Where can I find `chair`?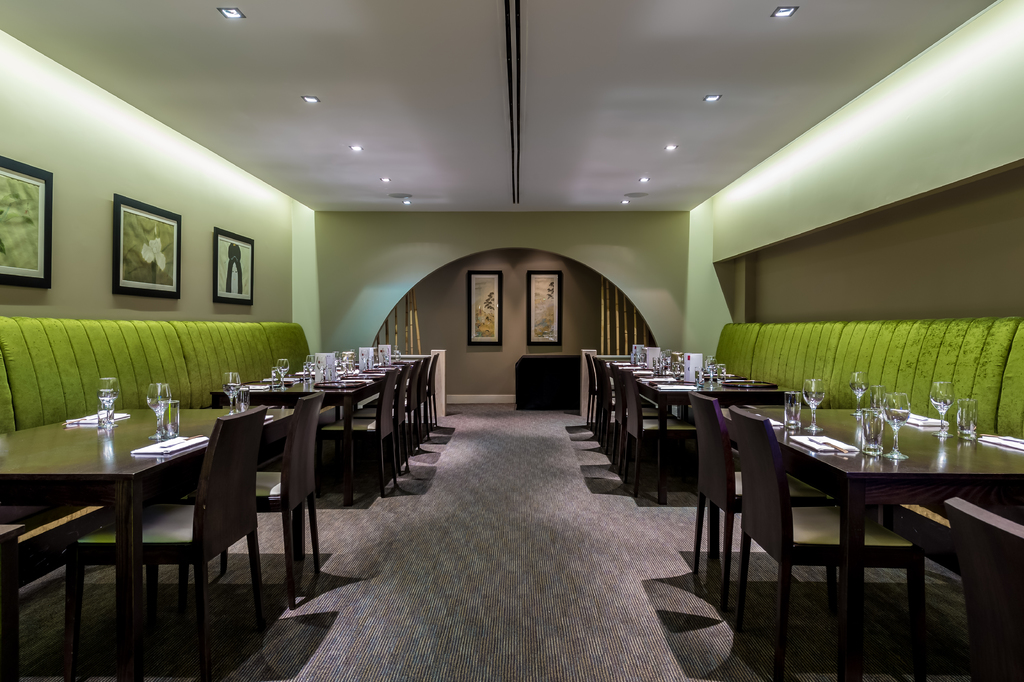
You can find it at 728 406 929 681.
